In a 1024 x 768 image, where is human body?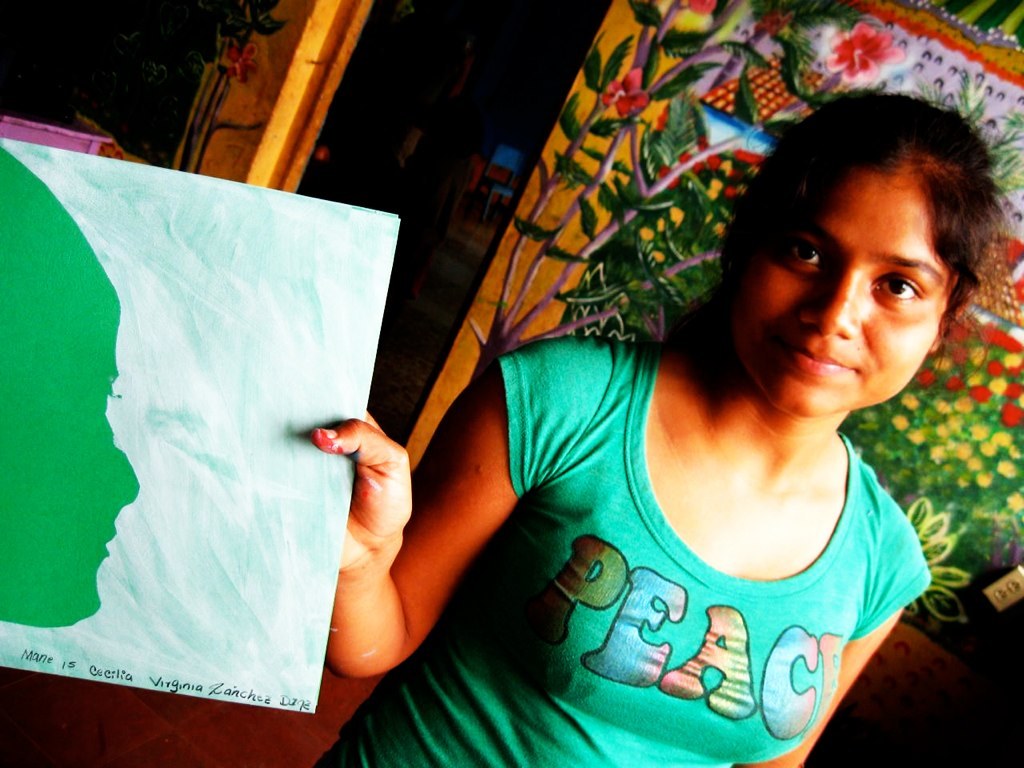
detection(319, 20, 950, 761).
